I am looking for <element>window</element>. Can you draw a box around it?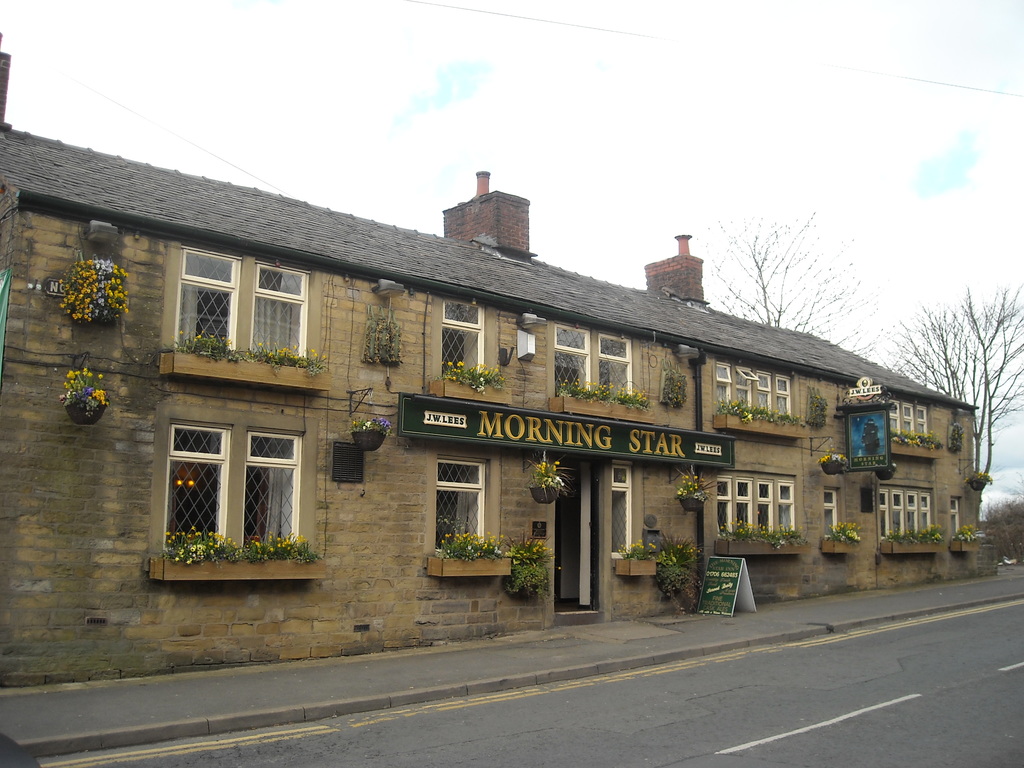
Sure, the bounding box is (left=891, top=495, right=902, bottom=540).
